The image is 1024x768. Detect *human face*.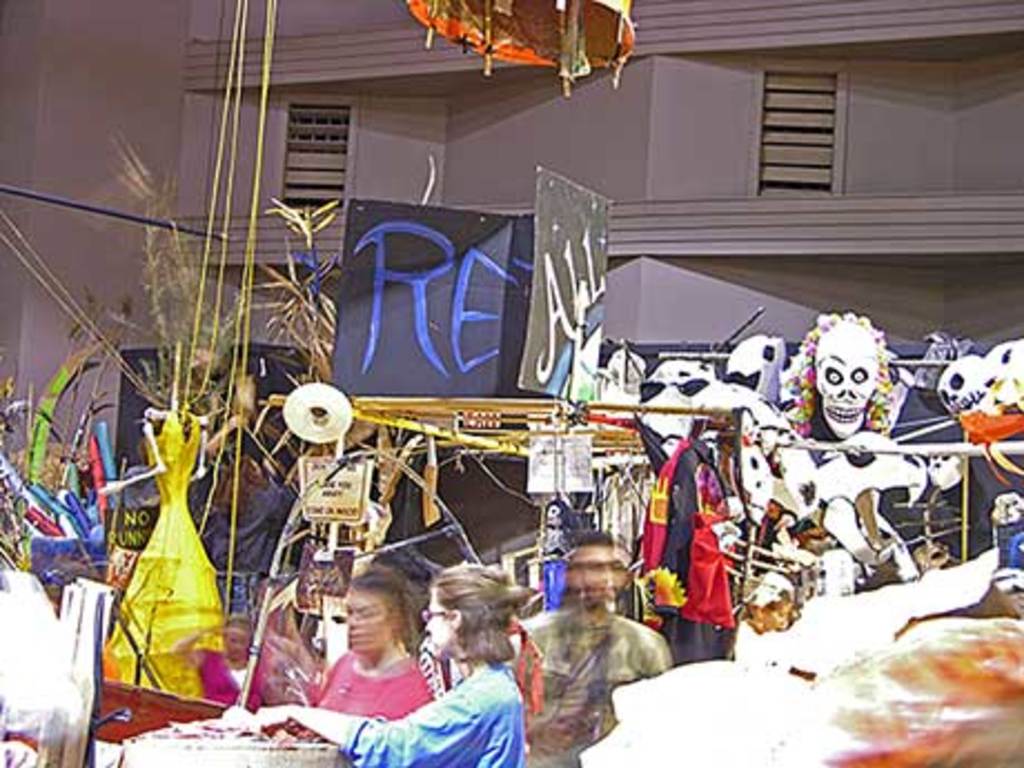
Detection: 349,588,392,654.
